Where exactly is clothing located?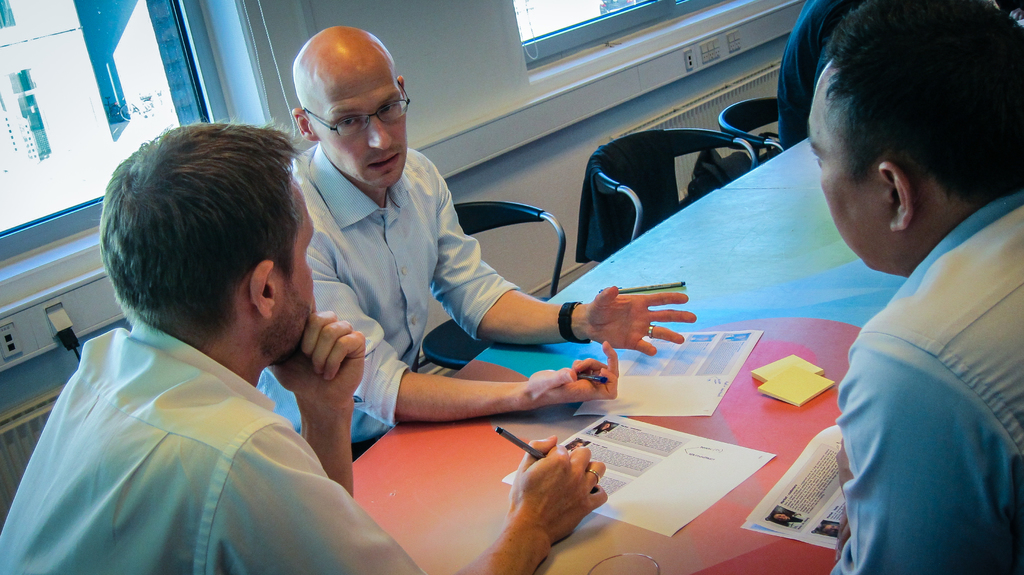
Its bounding box is left=255, top=138, right=516, bottom=448.
